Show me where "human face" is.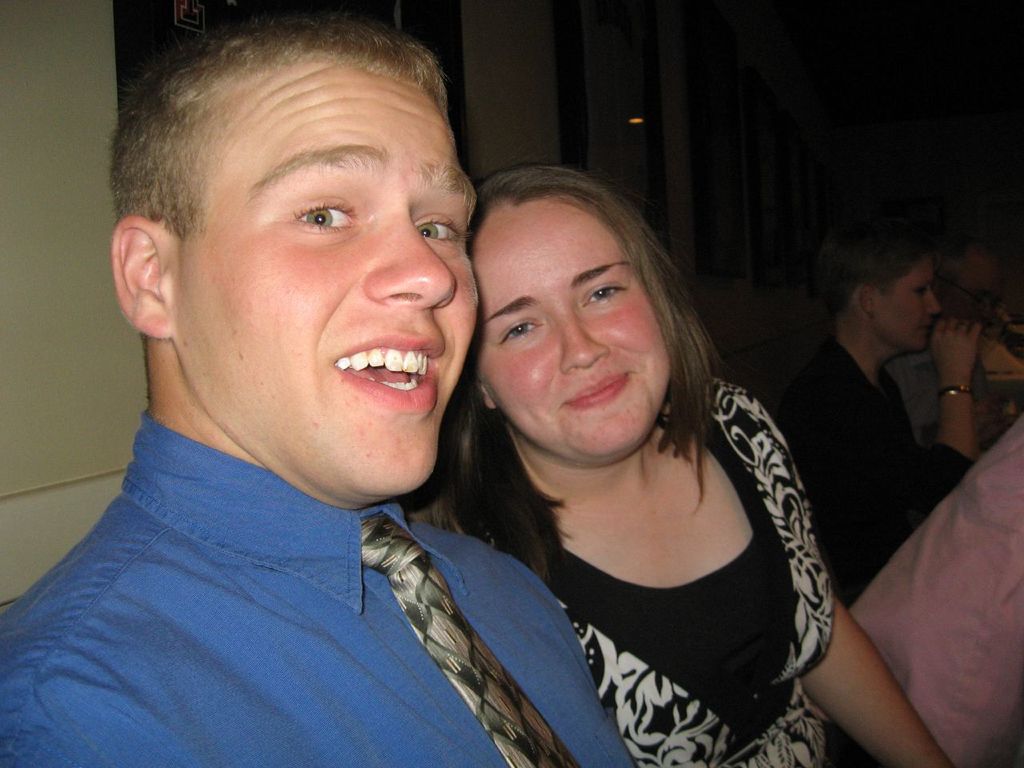
"human face" is at bbox=(475, 197, 663, 451).
